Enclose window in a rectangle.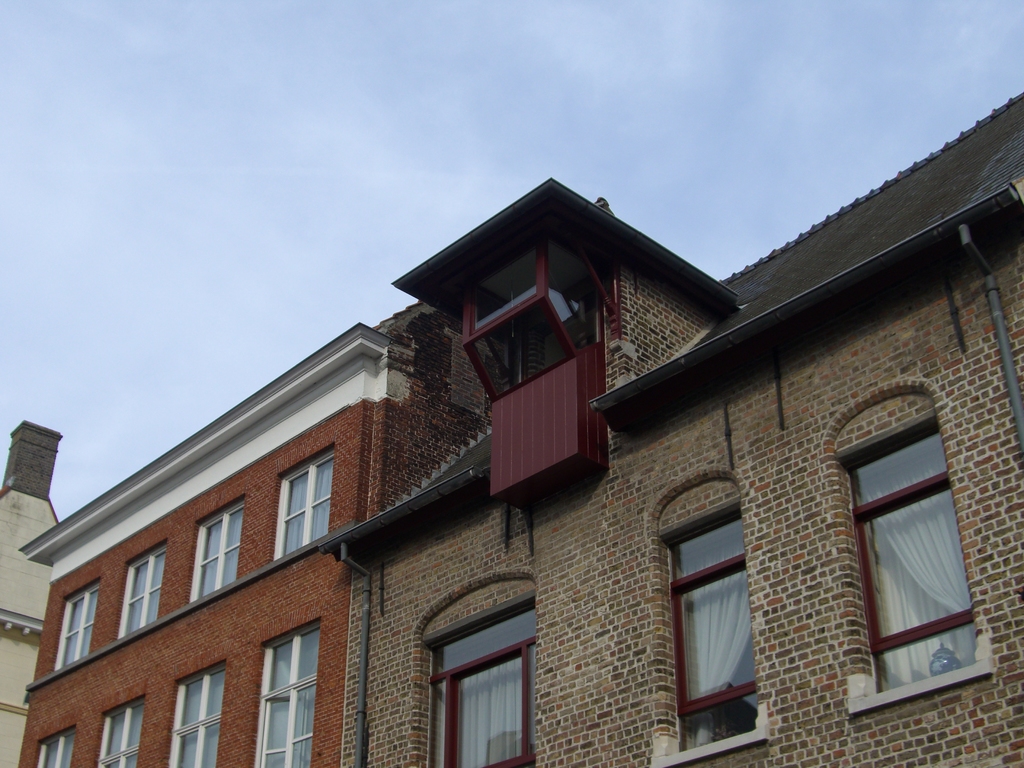
(left=854, top=428, right=976, bottom=692).
